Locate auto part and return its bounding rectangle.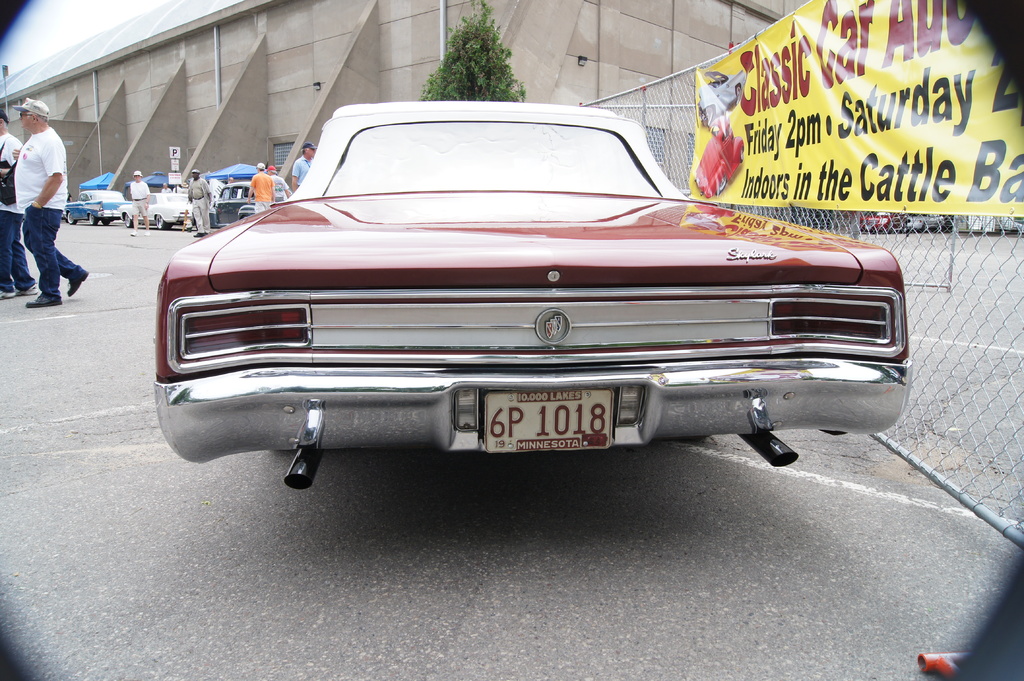
pyautogui.locateOnScreen(281, 445, 313, 488).
